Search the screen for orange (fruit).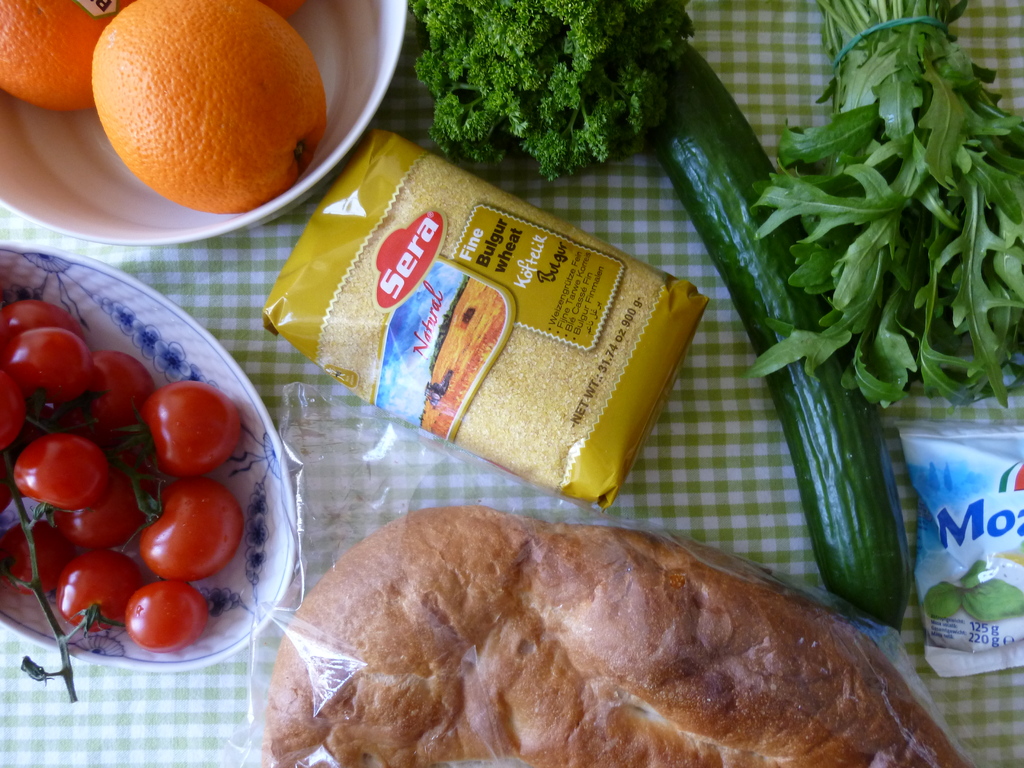
Found at 0 0 118 105.
